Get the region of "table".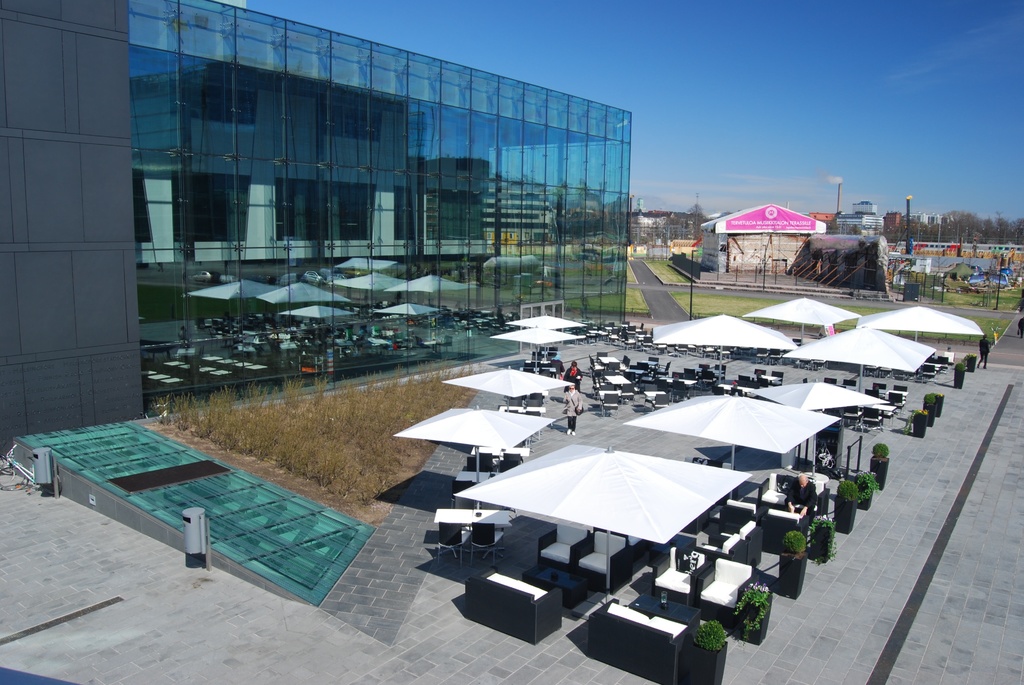
box(520, 560, 589, 614).
